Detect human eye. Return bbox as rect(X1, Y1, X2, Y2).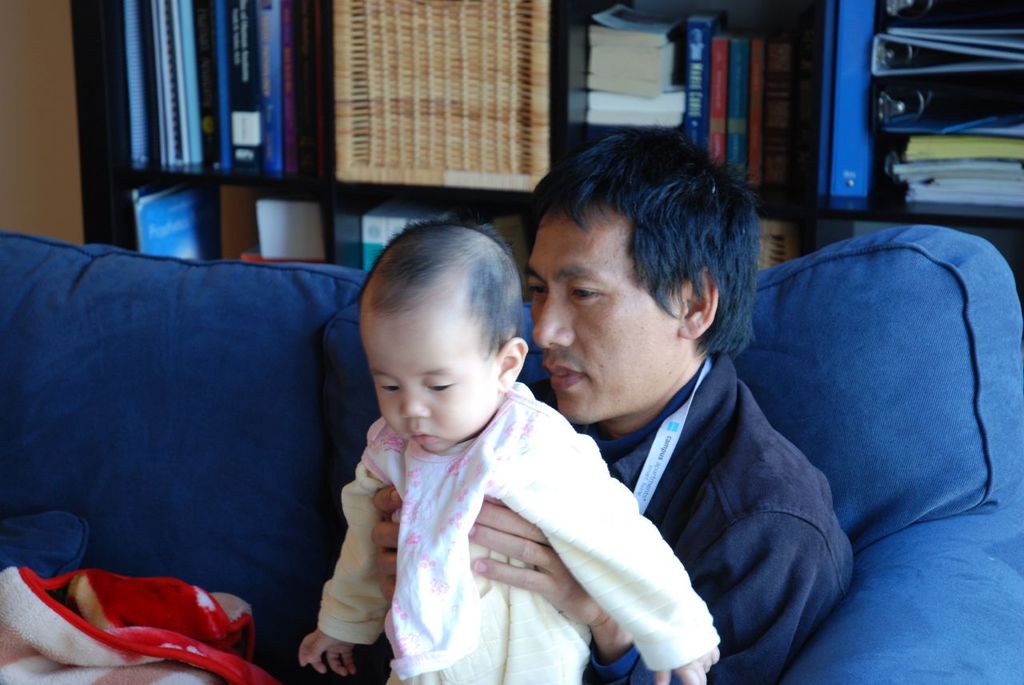
rect(379, 380, 401, 394).
